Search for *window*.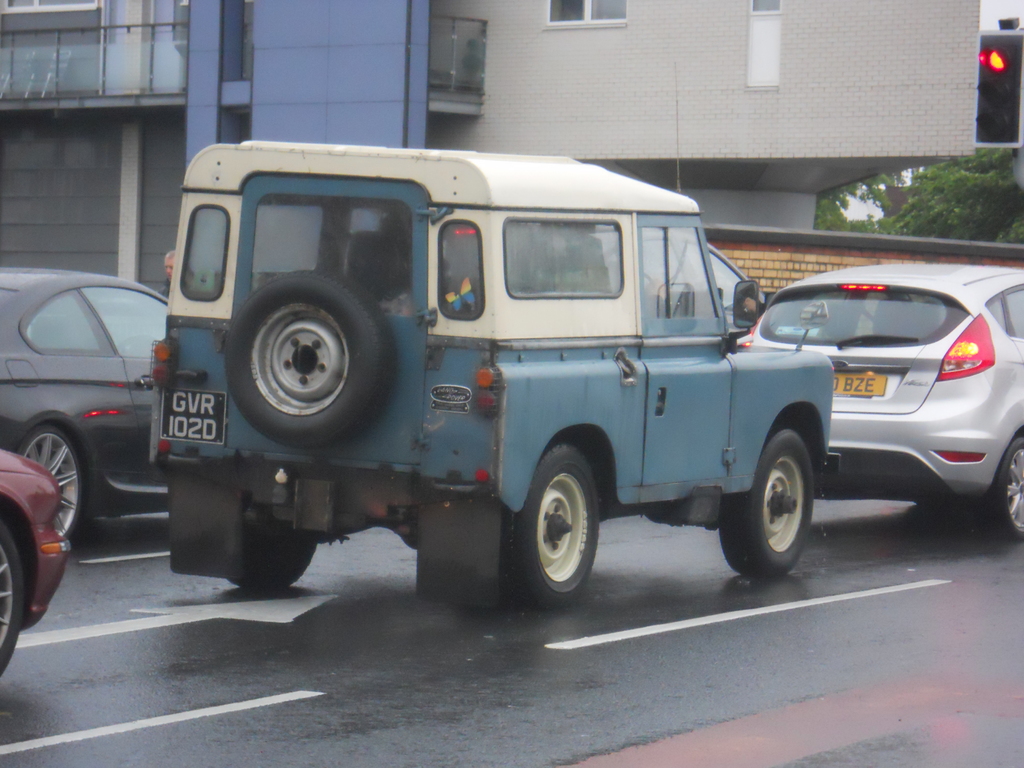
Found at 708:246:768:320.
